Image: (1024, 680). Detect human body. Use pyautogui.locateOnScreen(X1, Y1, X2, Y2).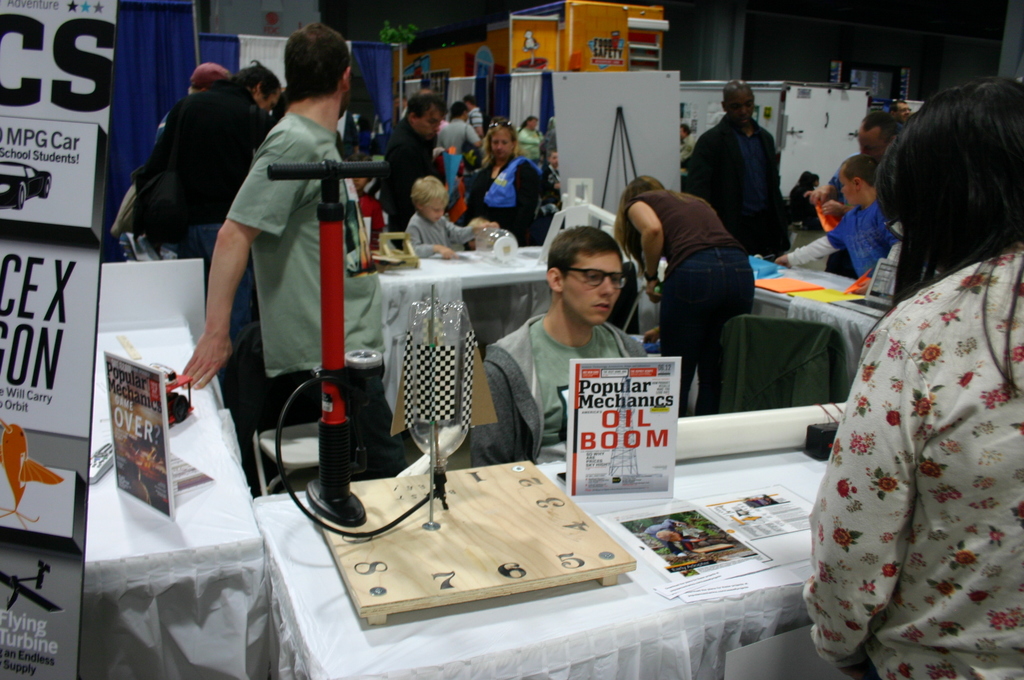
pyautogui.locateOnScreen(461, 114, 538, 245).
